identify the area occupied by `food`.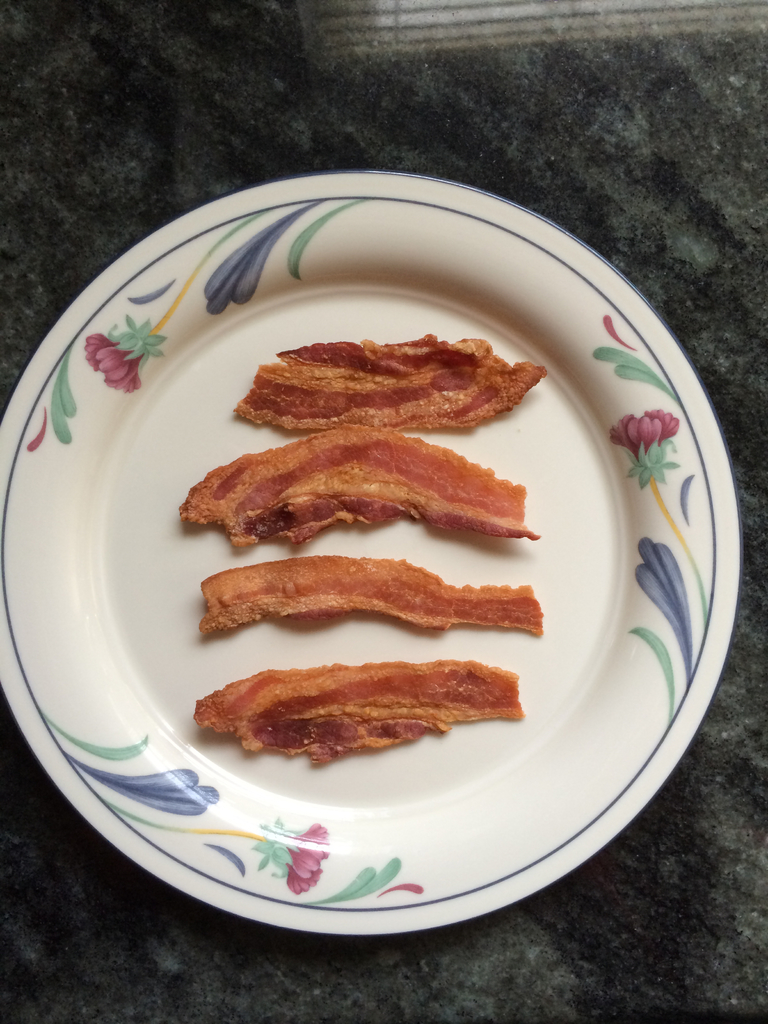
Area: bbox=(214, 655, 525, 771).
